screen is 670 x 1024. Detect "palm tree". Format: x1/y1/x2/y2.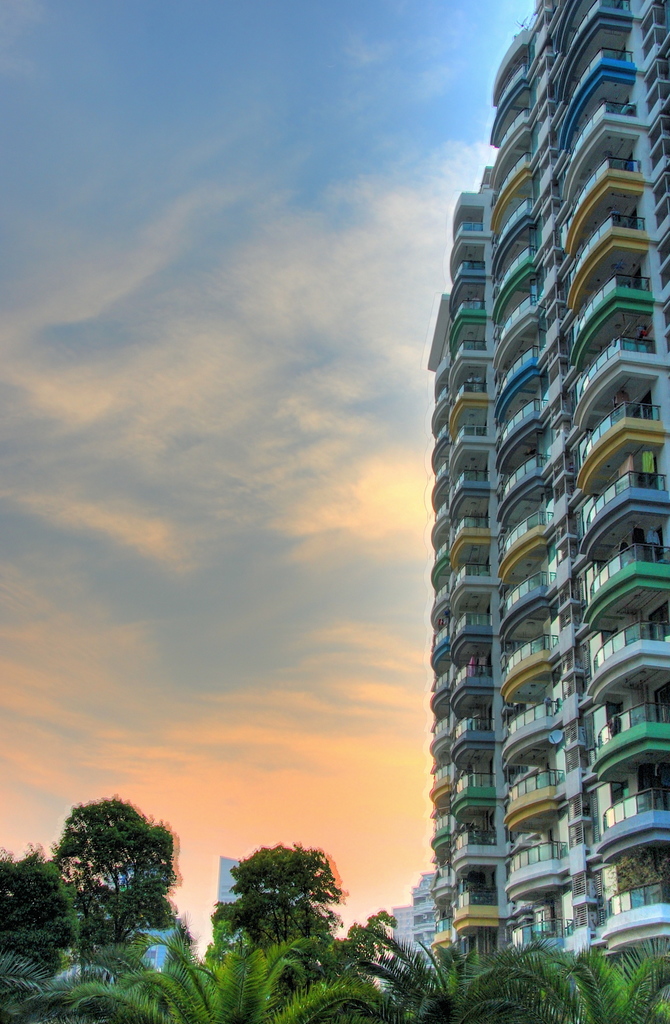
28/940/372/1023.
